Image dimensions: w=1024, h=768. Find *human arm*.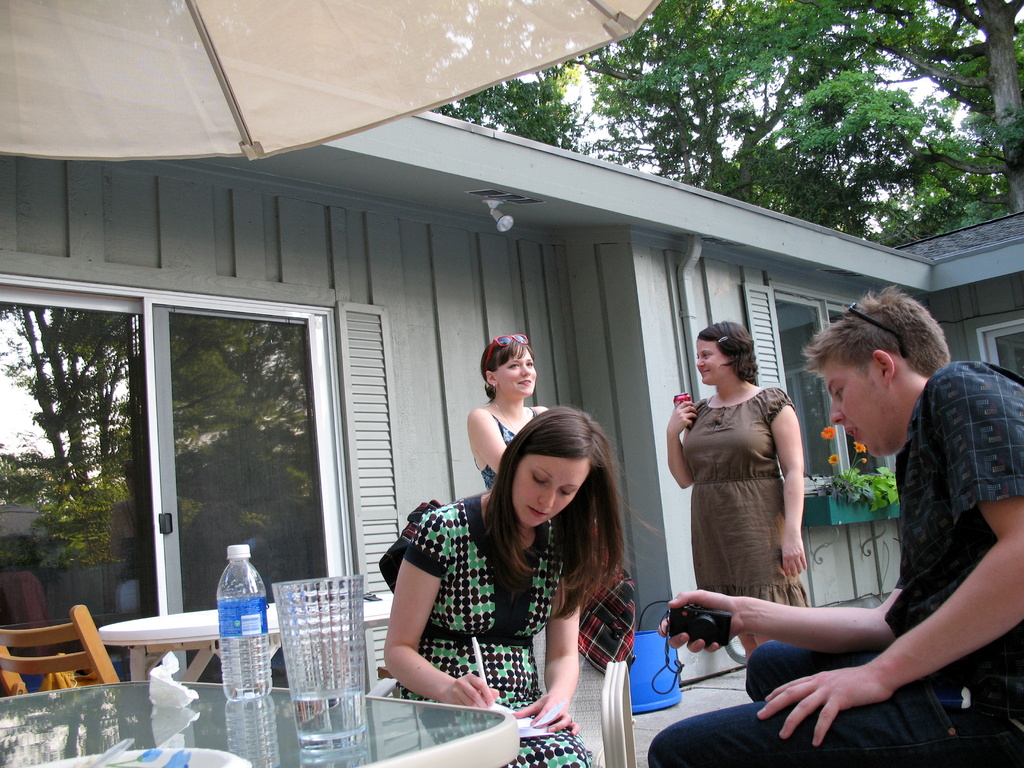
<box>665,392,700,492</box>.
